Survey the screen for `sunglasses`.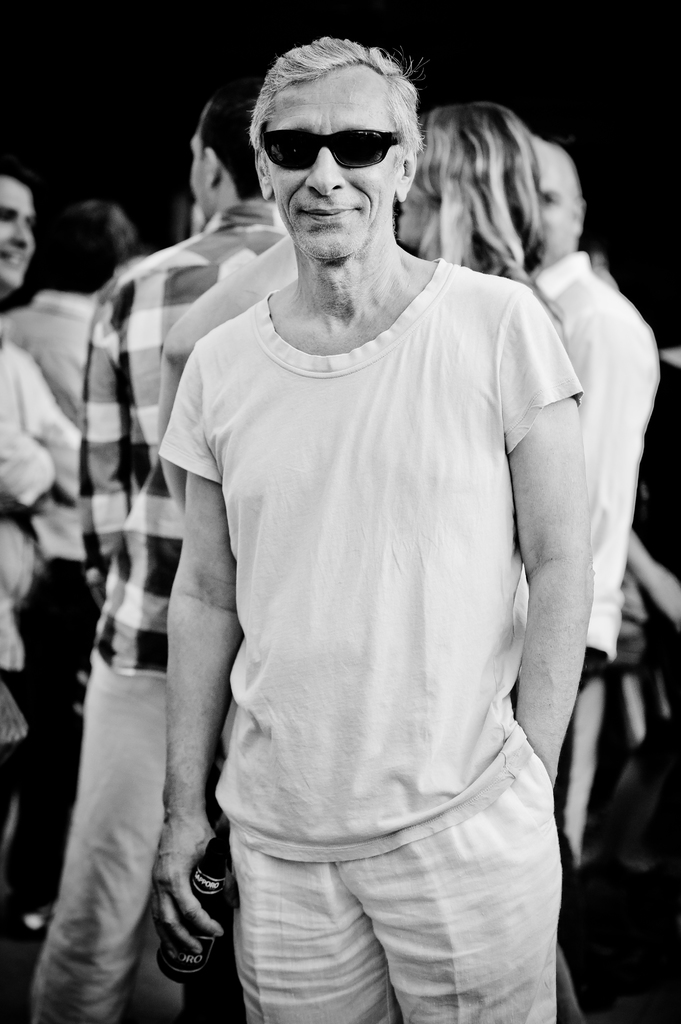
Survey found: <bbox>257, 127, 399, 168</bbox>.
